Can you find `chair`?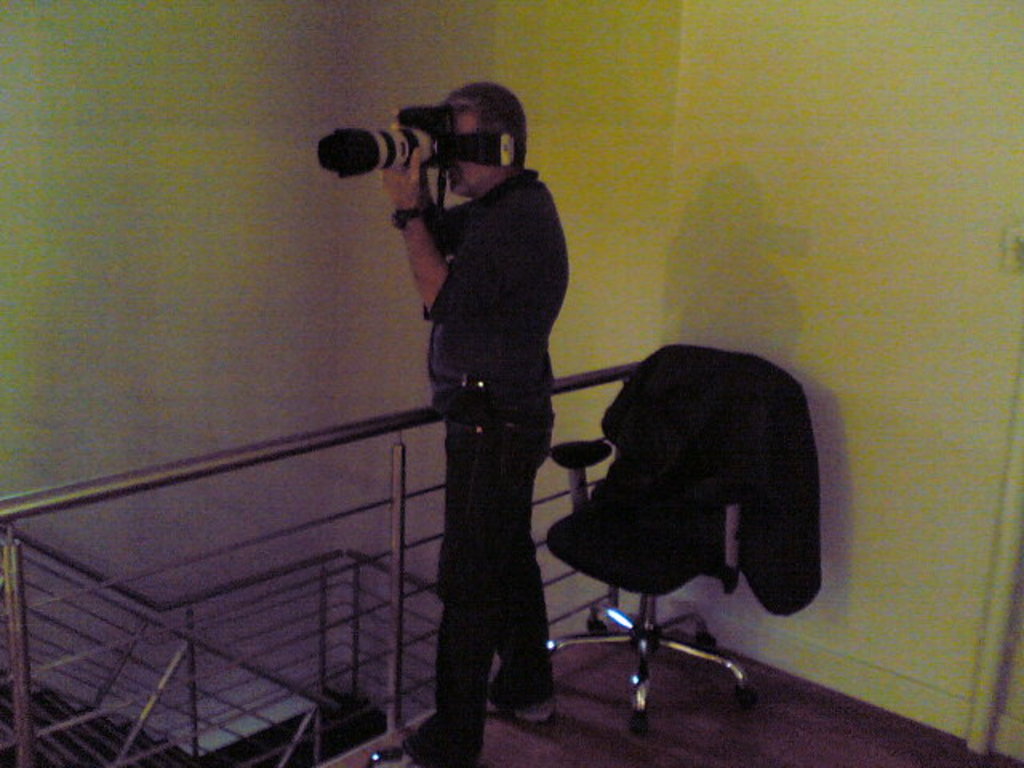
Yes, bounding box: x1=515 y1=366 x2=826 y2=738.
